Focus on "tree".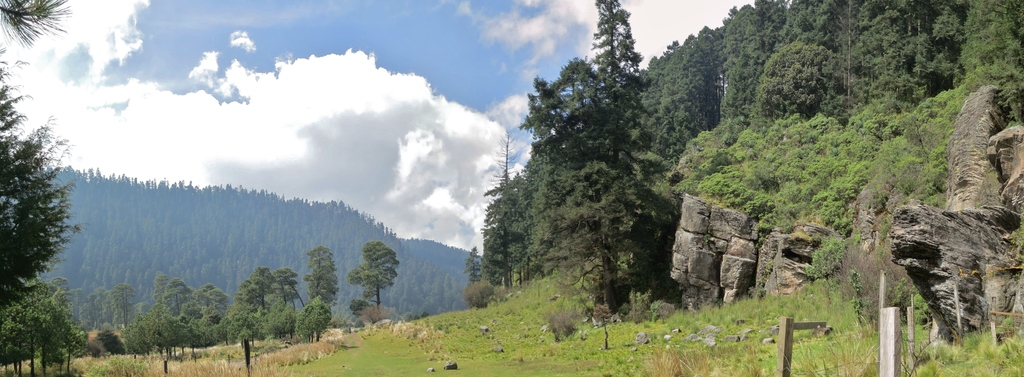
Focused at locate(300, 243, 341, 306).
